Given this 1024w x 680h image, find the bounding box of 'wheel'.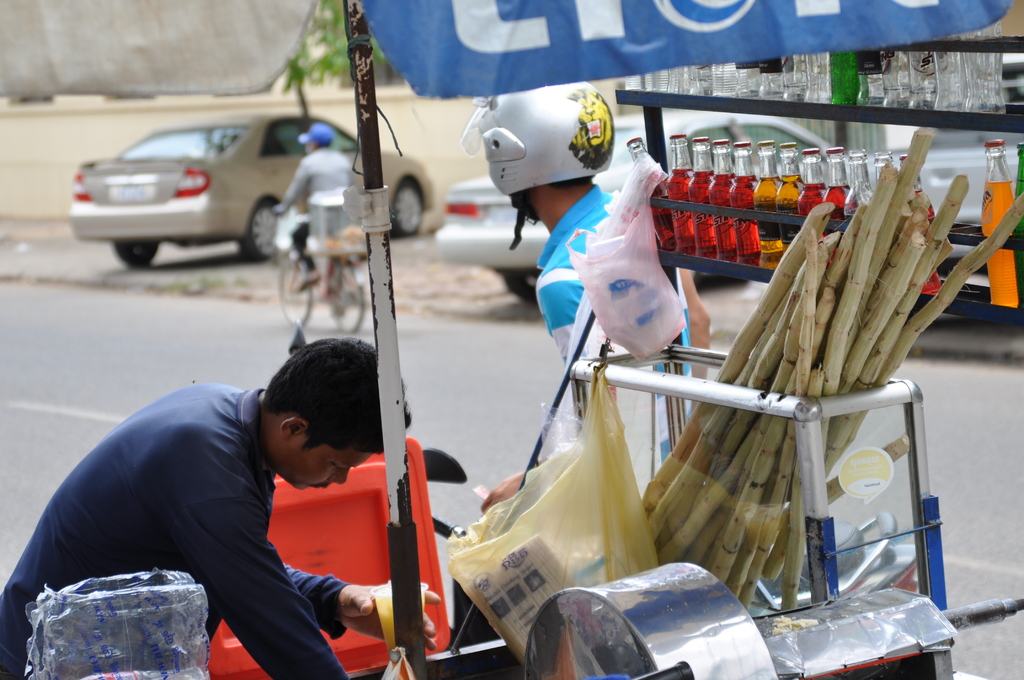
locate(236, 202, 277, 263).
